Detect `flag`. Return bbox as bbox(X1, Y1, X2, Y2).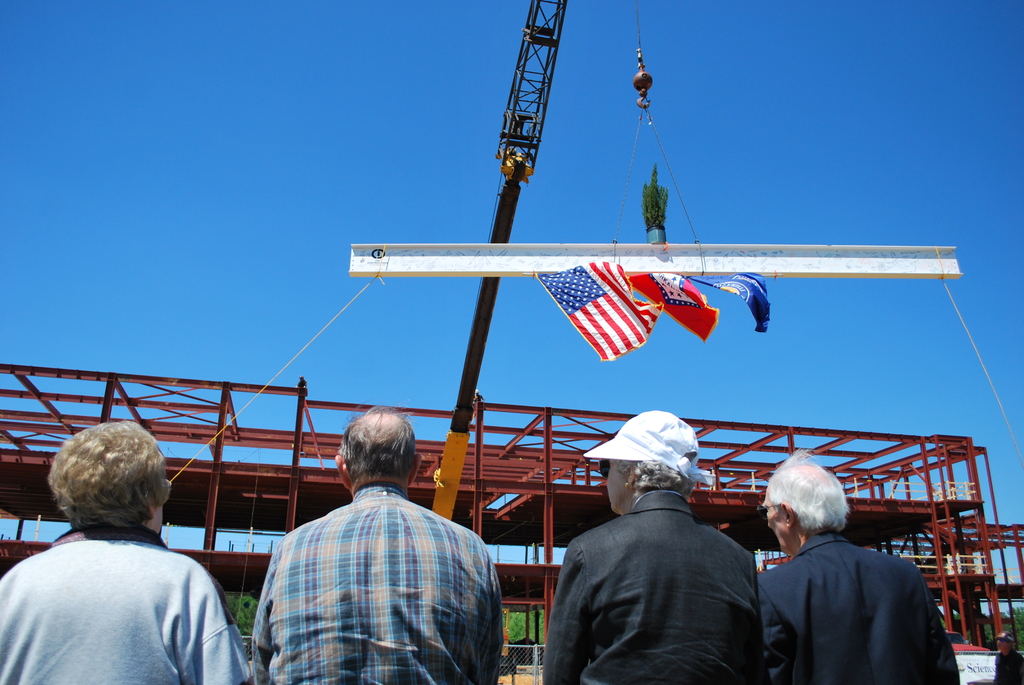
bbox(536, 258, 666, 361).
